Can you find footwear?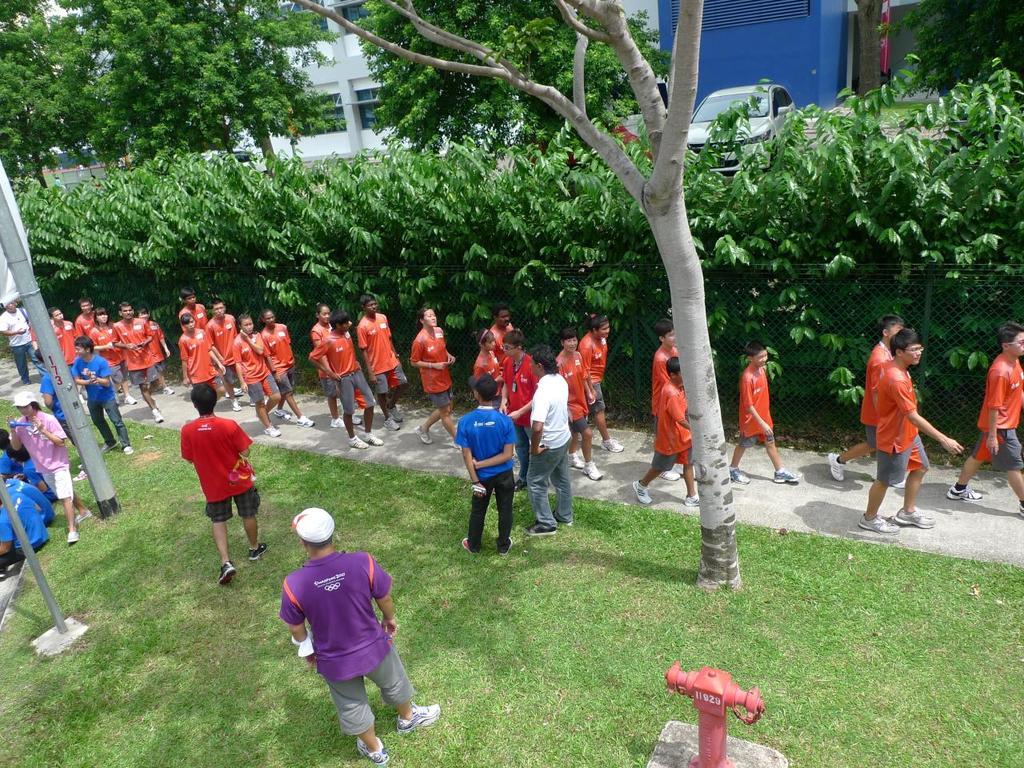
Yes, bounding box: (x1=162, y1=383, x2=175, y2=395).
